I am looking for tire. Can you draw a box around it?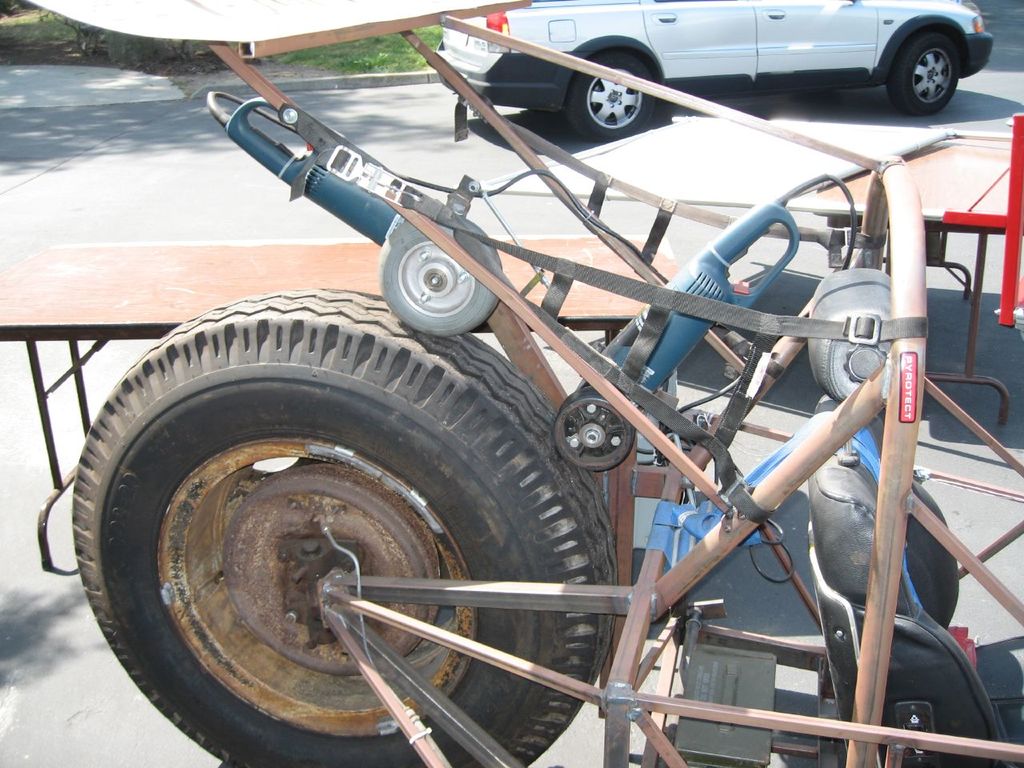
Sure, the bounding box is [554, 46, 658, 138].
